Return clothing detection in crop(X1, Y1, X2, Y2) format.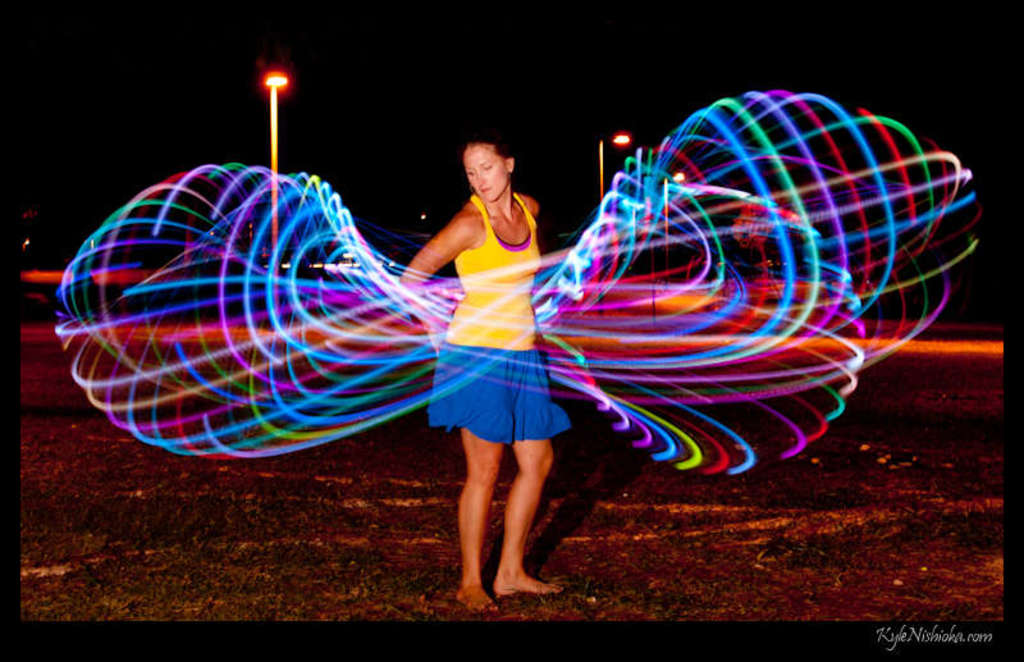
crop(424, 169, 554, 435).
